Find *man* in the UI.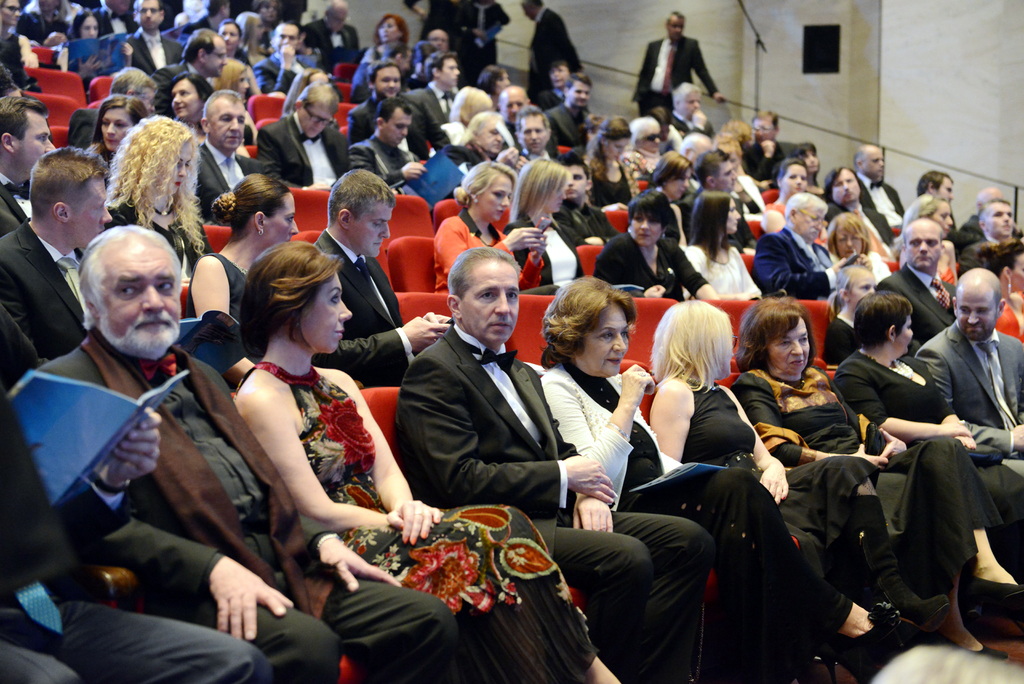
UI element at bbox(557, 153, 630, 238).
